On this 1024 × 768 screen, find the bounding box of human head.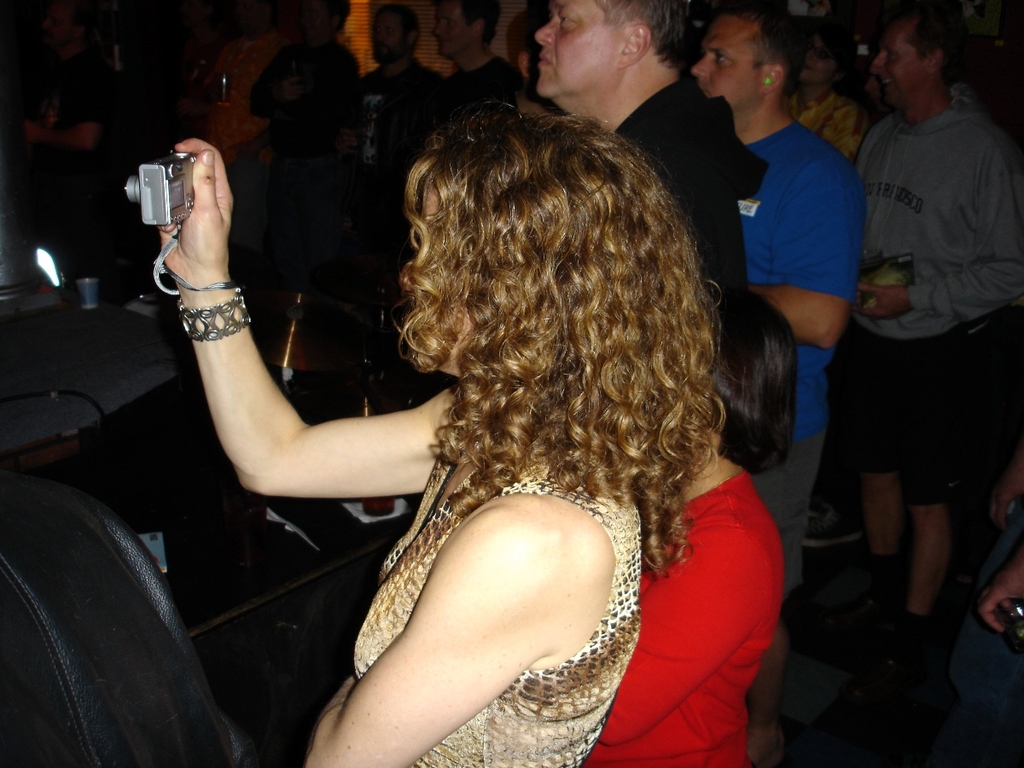
Bounding box: bbox(410, 106, 687, 380).
